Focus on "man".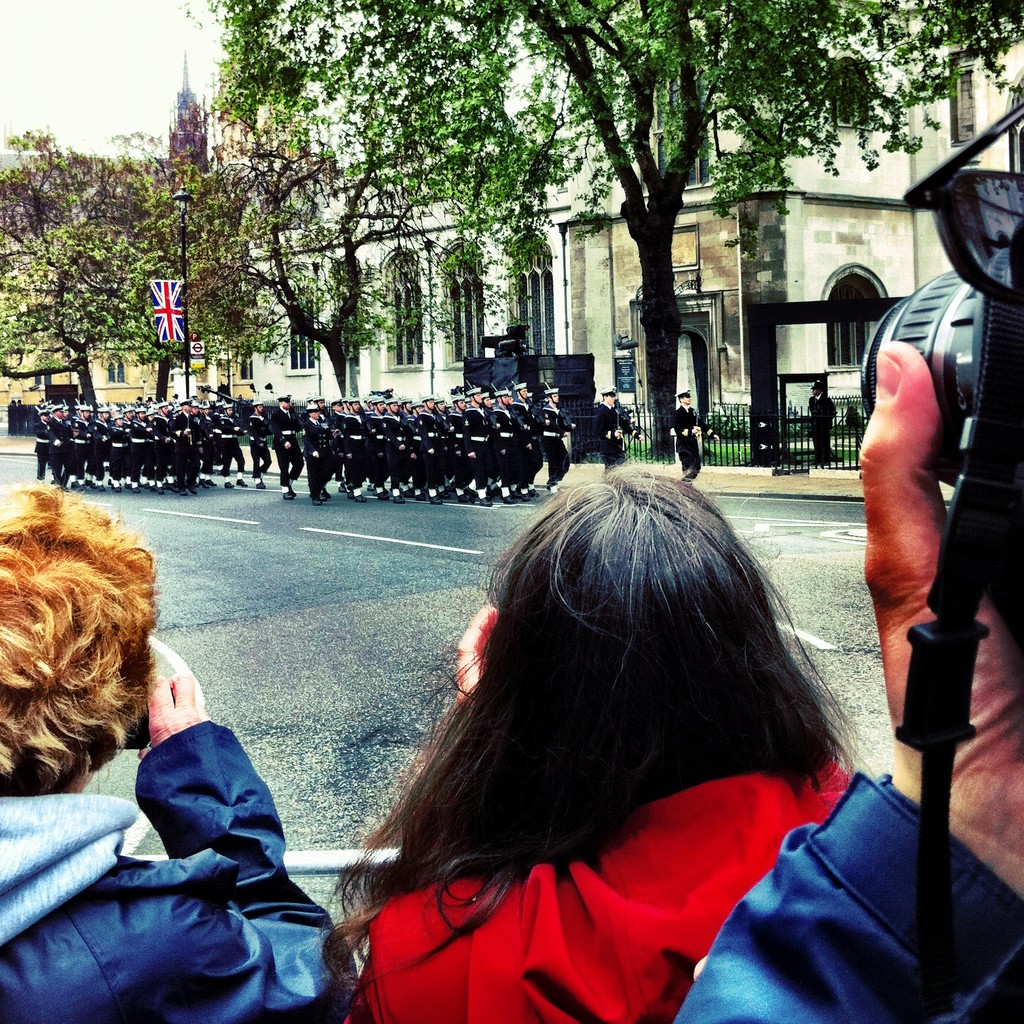
Focused at bbox=(637, 322, 1023, 1023).
